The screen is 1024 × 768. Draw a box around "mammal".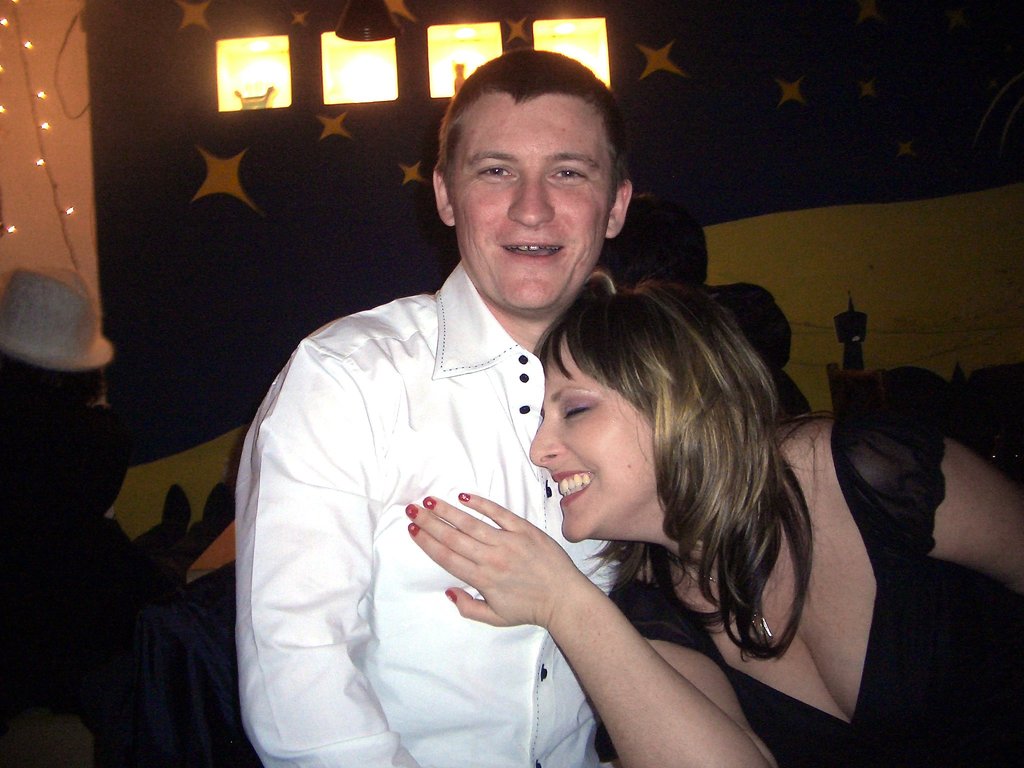
locate(406, 281, 1023, 767).
